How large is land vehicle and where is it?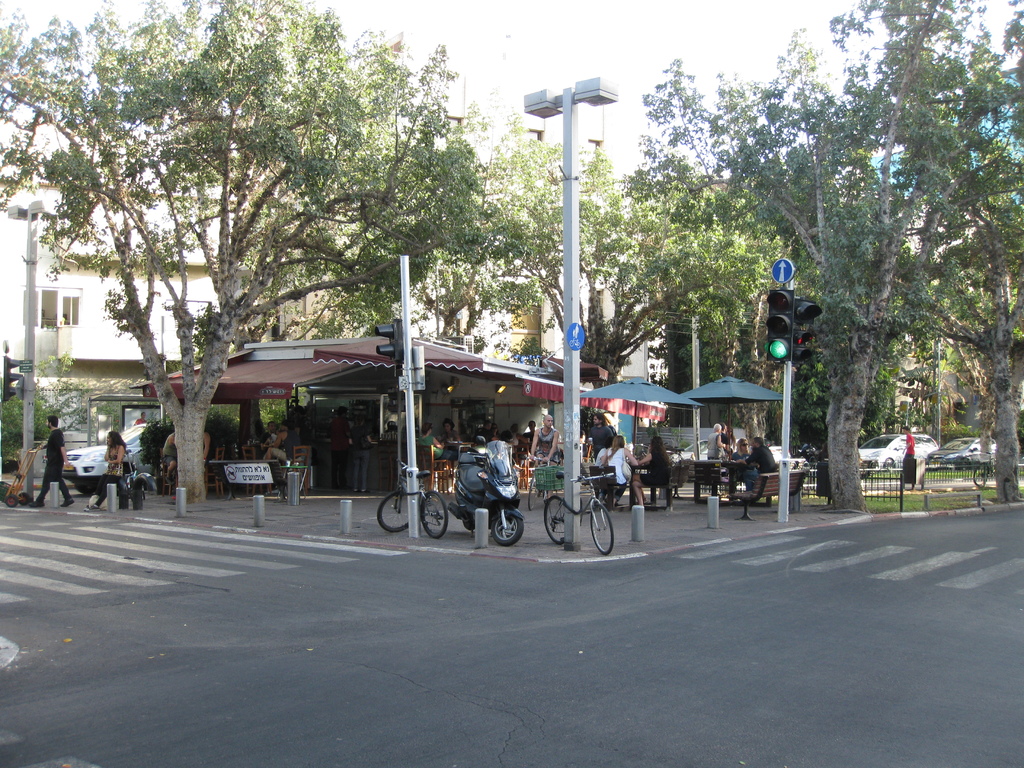
Bounding box: 547,472,618,555.
